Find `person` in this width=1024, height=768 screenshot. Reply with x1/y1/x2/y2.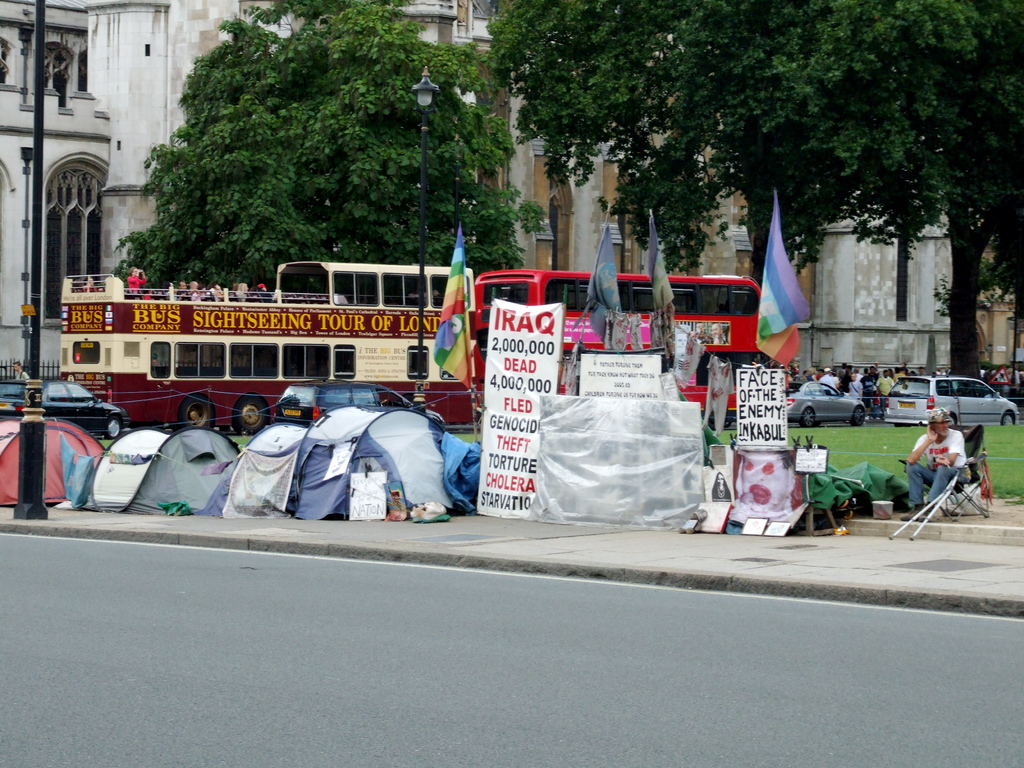
898/406/966/528.
